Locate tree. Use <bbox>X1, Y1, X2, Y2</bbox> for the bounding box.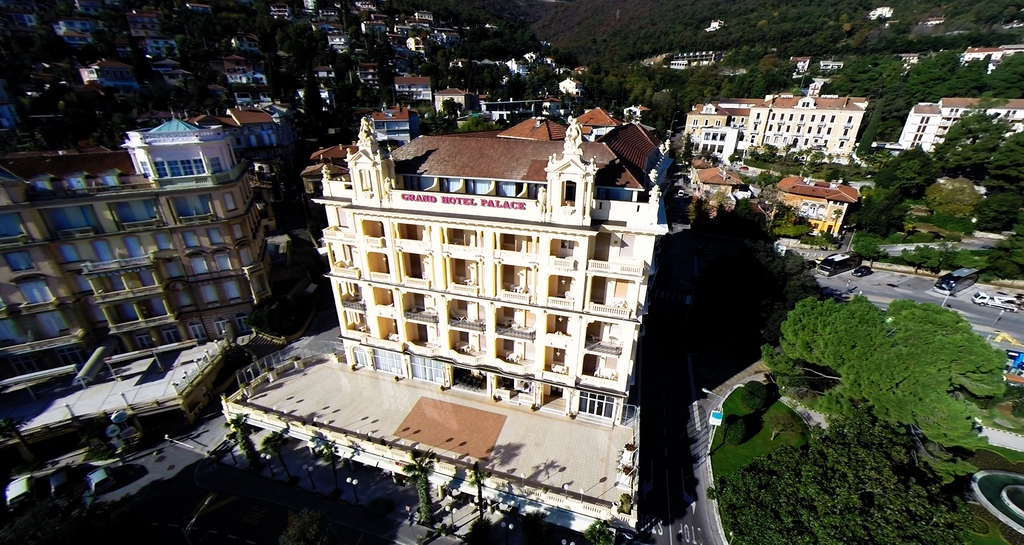
<bbox>581, 517, 614, 544</bbox>.
